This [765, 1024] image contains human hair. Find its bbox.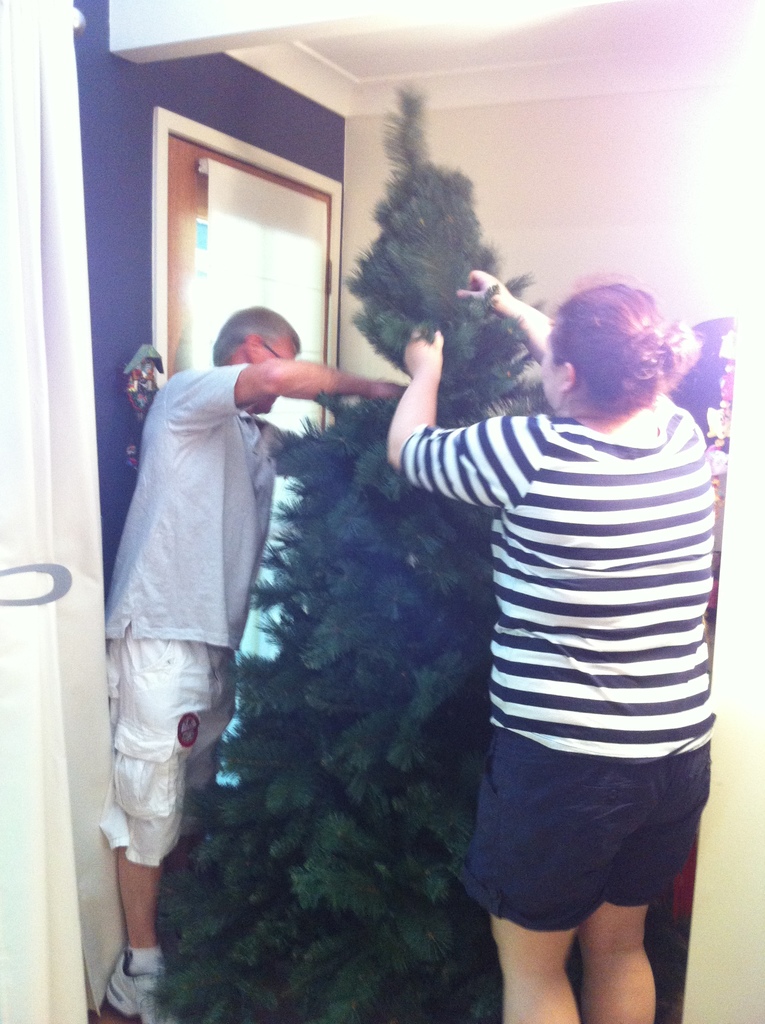
region(209, 301, 298, 371).
